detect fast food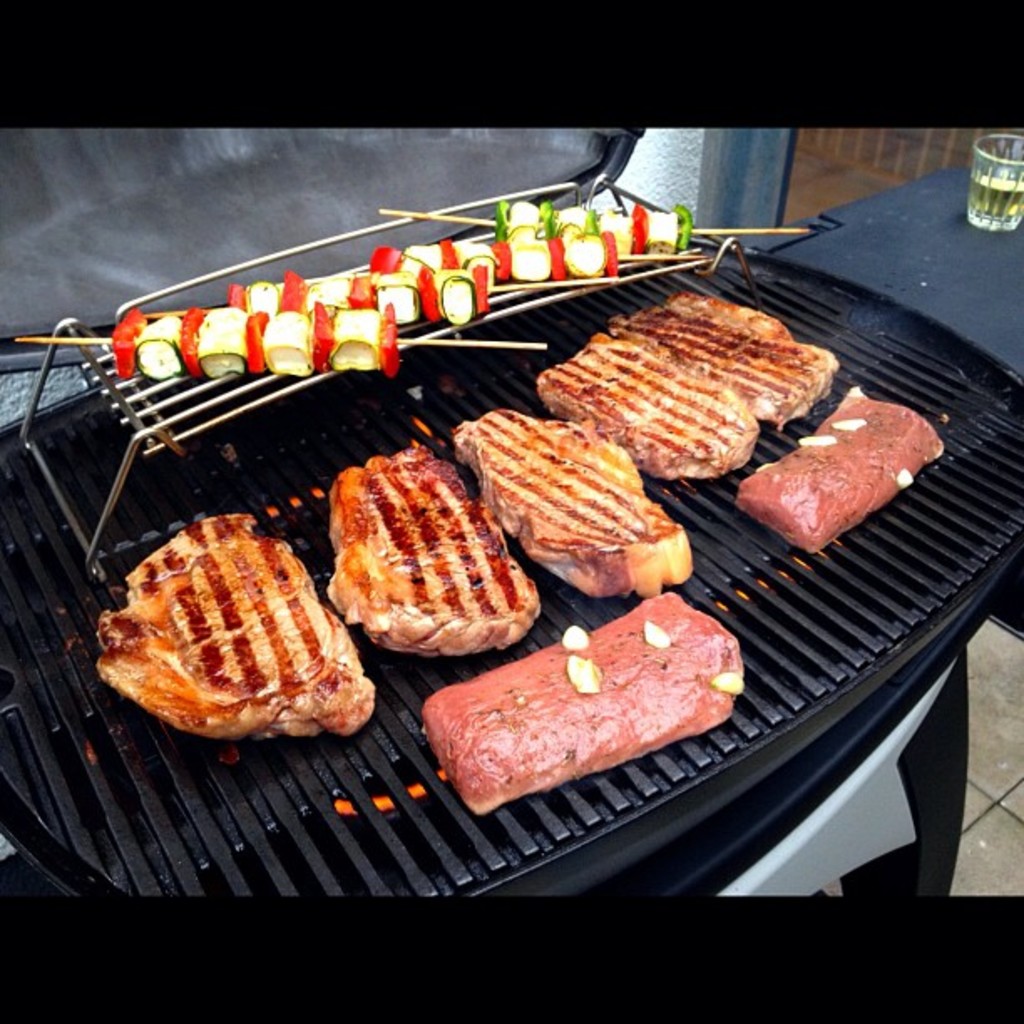
273/310/320/376
